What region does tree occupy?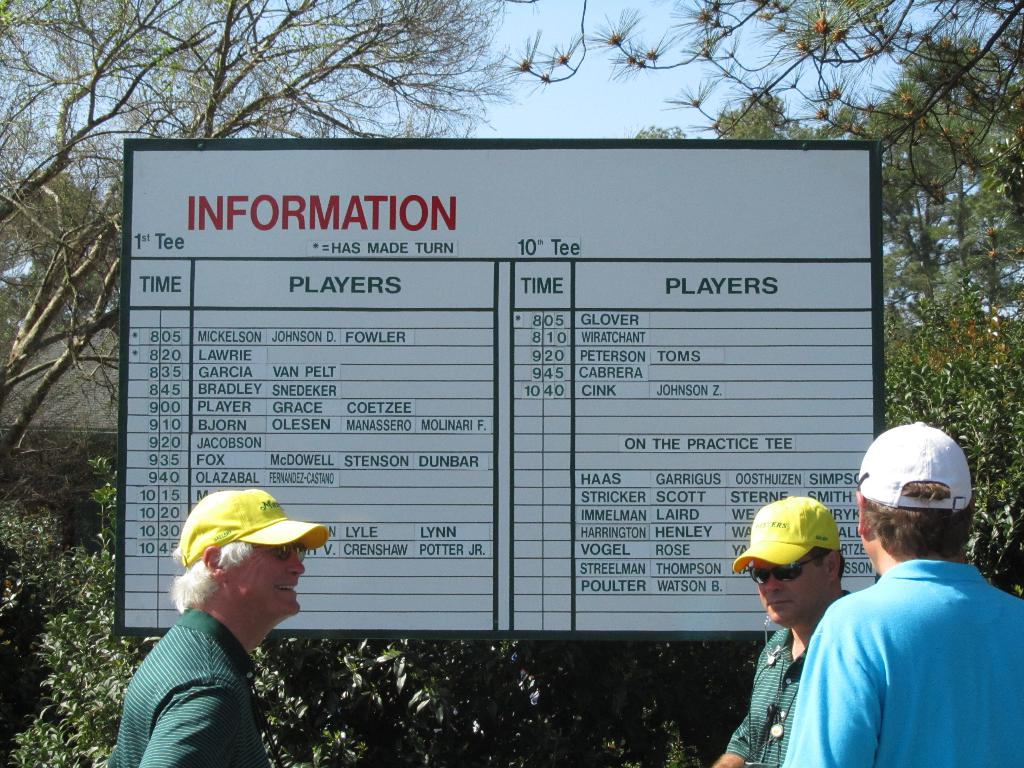
left=0, top=166, right=138, bottom=372.
